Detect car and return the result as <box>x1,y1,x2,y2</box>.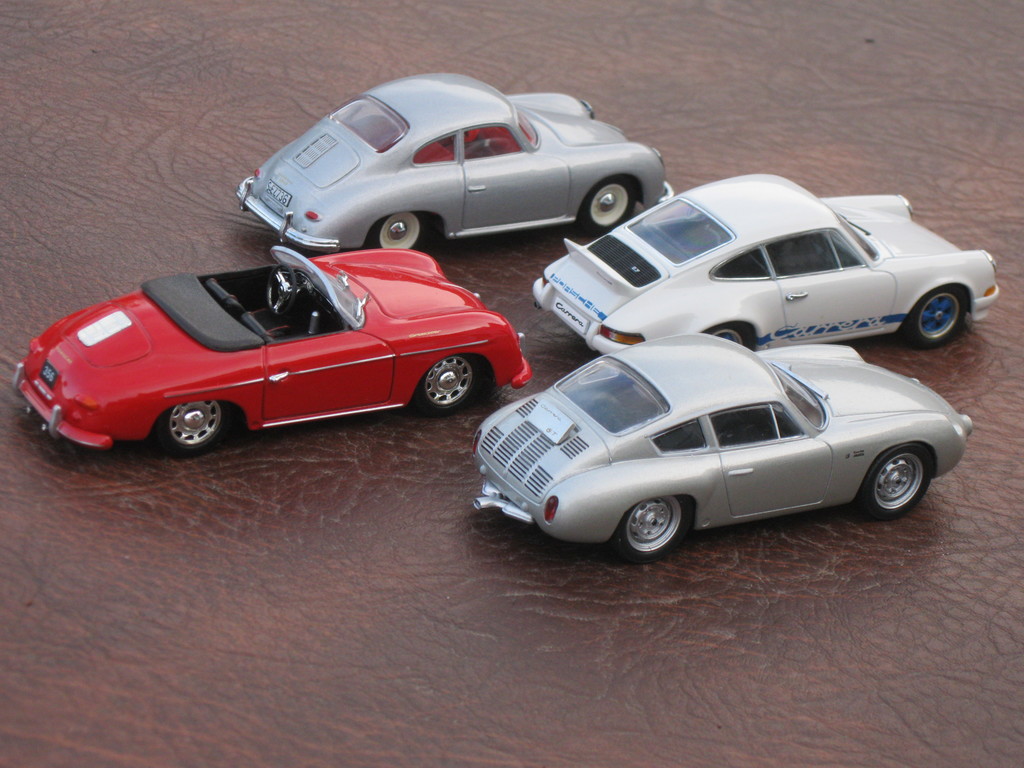
<box>31,217,532,455</box>.
